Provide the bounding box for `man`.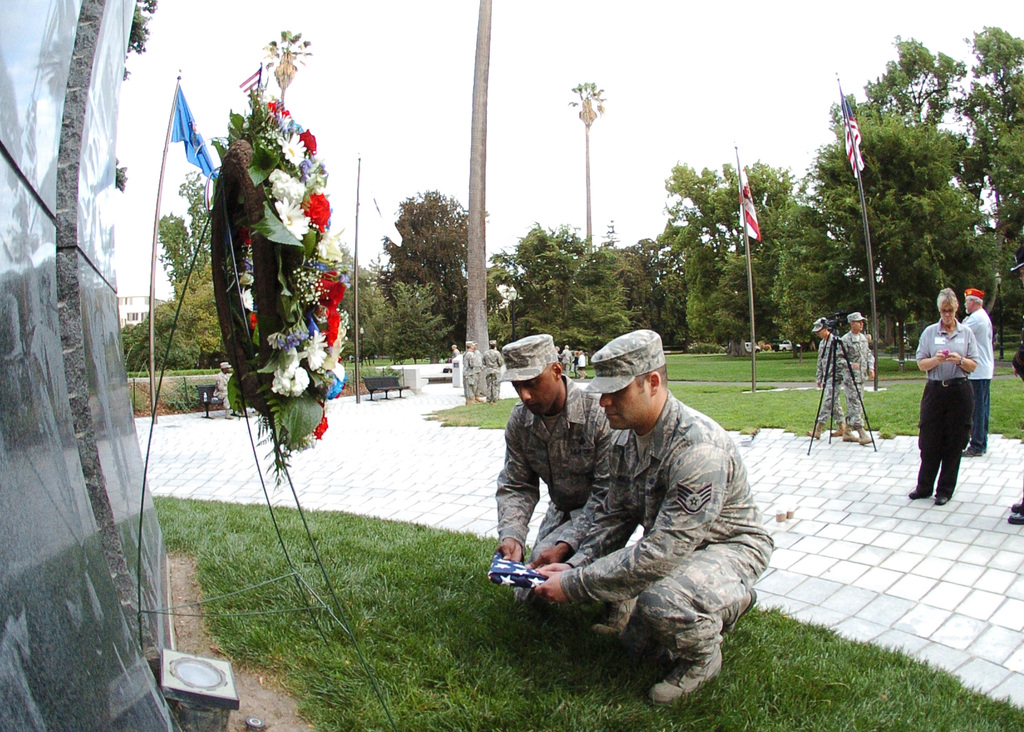
[left=488, top=331, right=639, bottom=639].
